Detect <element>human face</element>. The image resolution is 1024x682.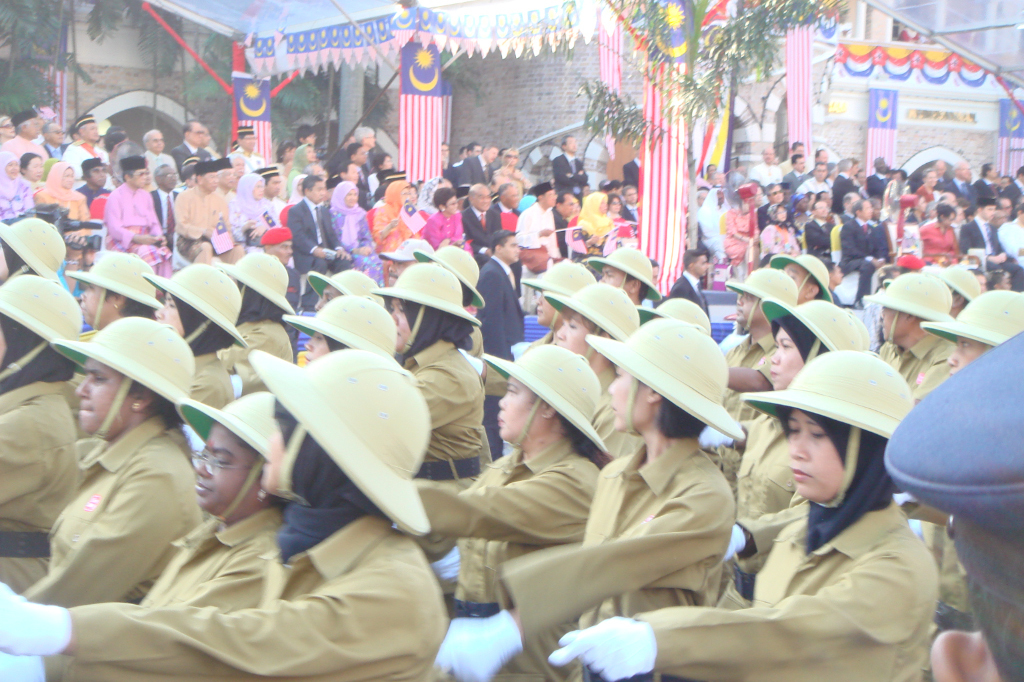
box=[504, 234, 525, 260].
